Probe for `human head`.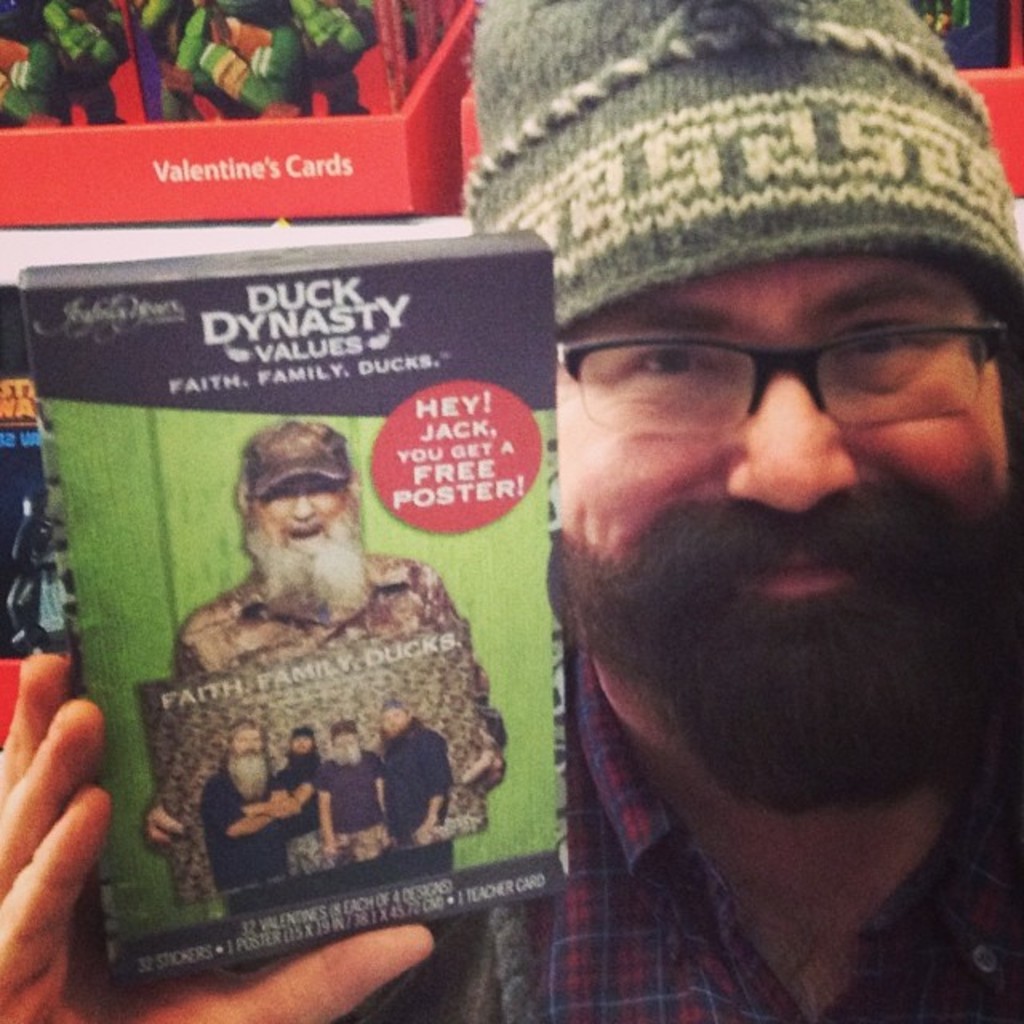
Probe result: 379/701/413/728.
